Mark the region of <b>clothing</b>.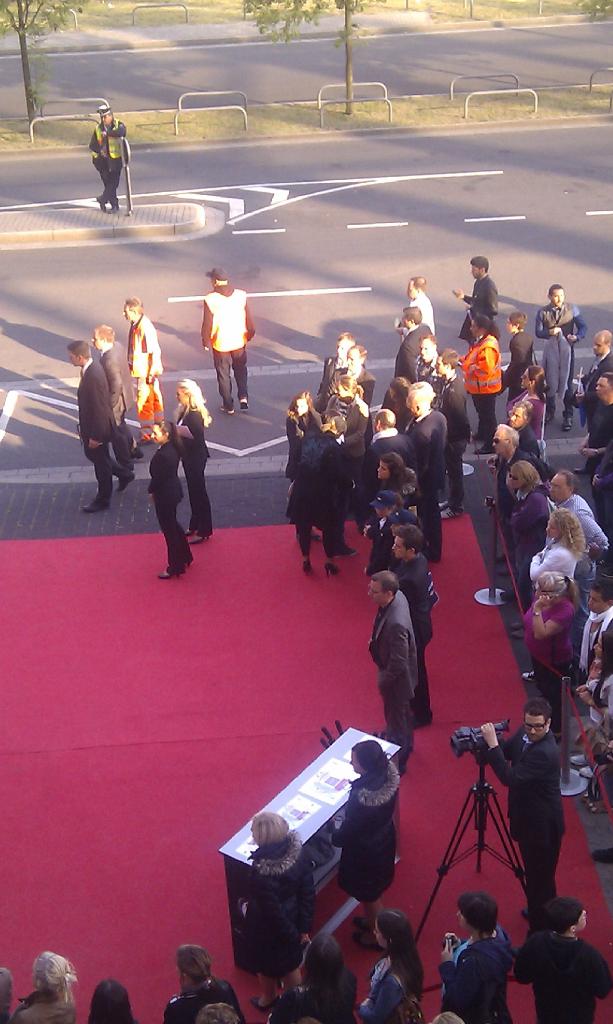
Region: region(182, 408, 212, 540).
